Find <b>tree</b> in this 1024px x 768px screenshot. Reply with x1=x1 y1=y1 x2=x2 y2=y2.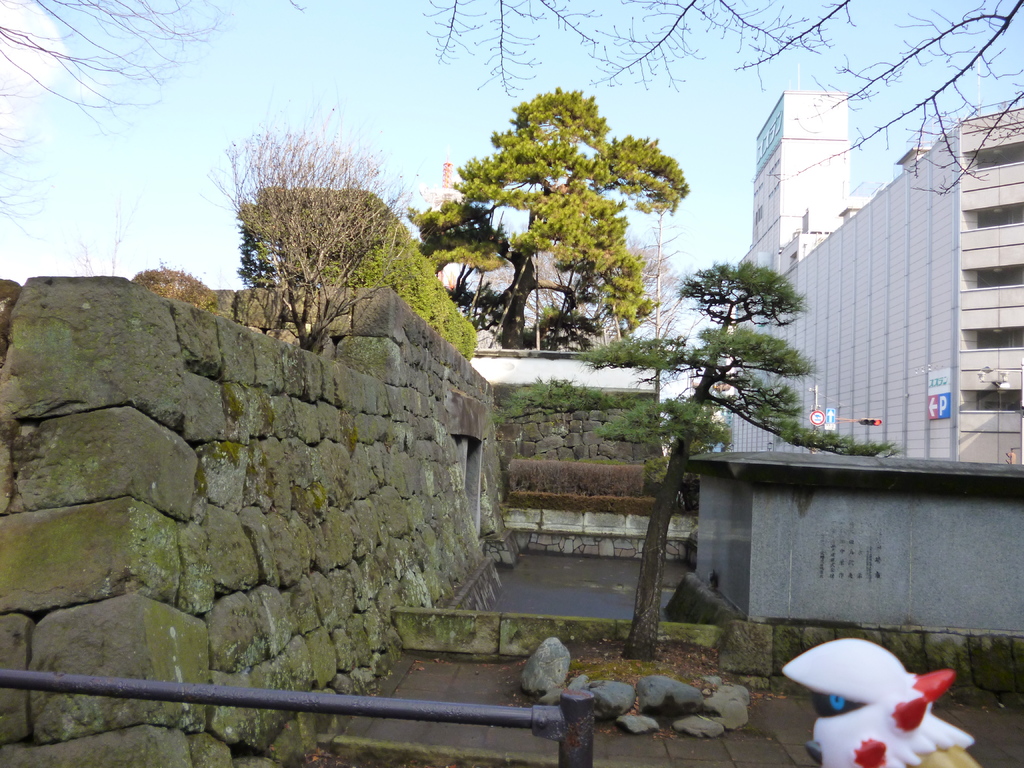
x1=211 y1=117 x2=413 y2=359.
